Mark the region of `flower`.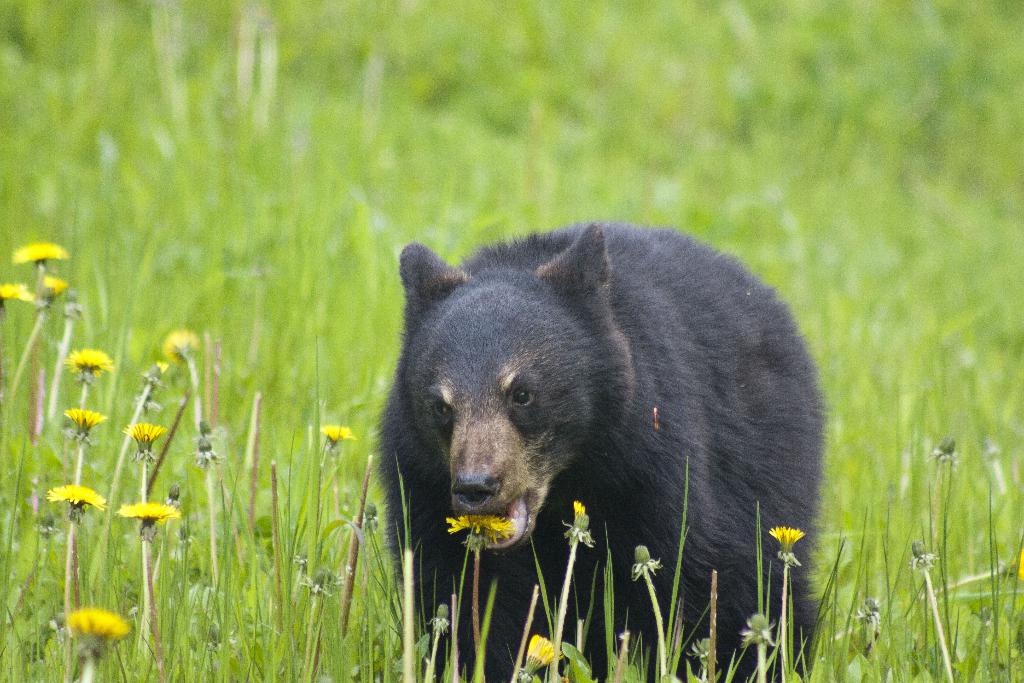
Region: (x1=40, y1=277, x2=67, y2=311).
